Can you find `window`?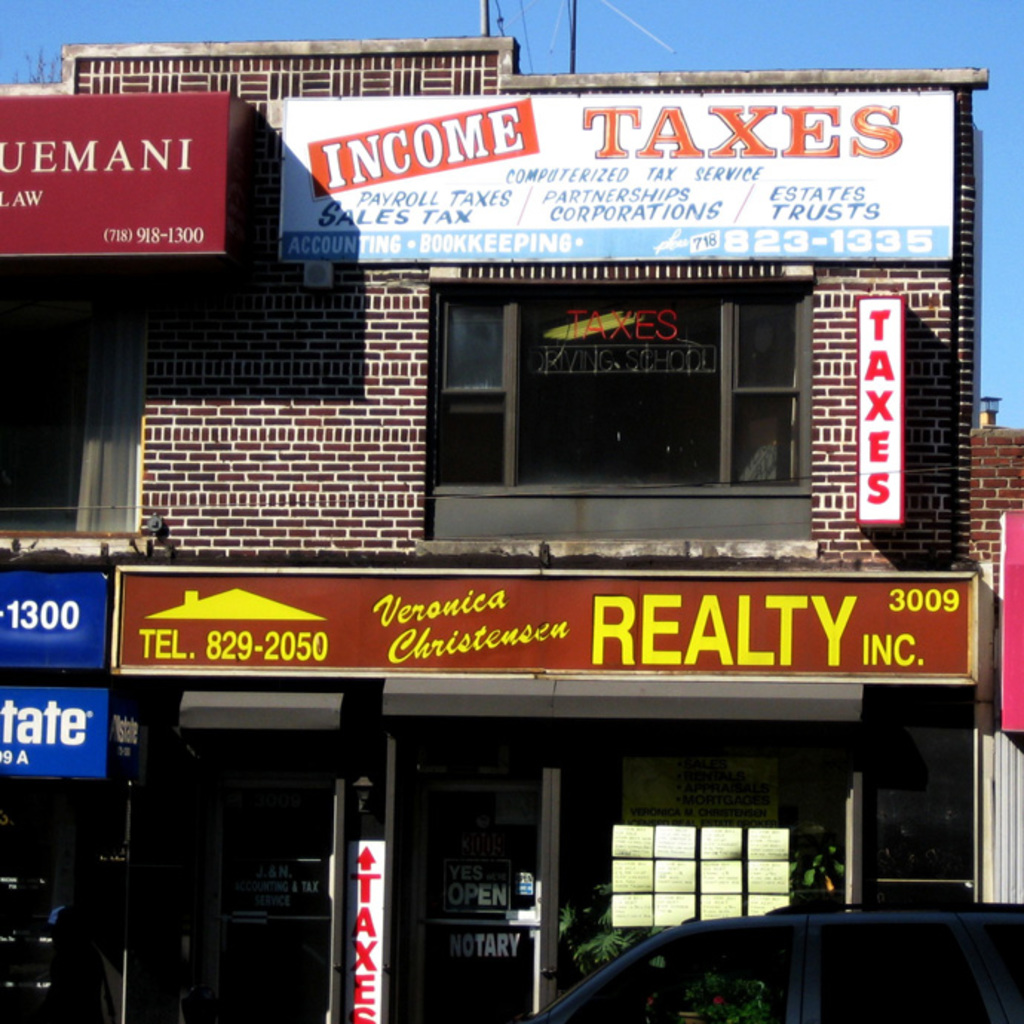
Yes, bounding box: crop(0, 260, 147, 537).
